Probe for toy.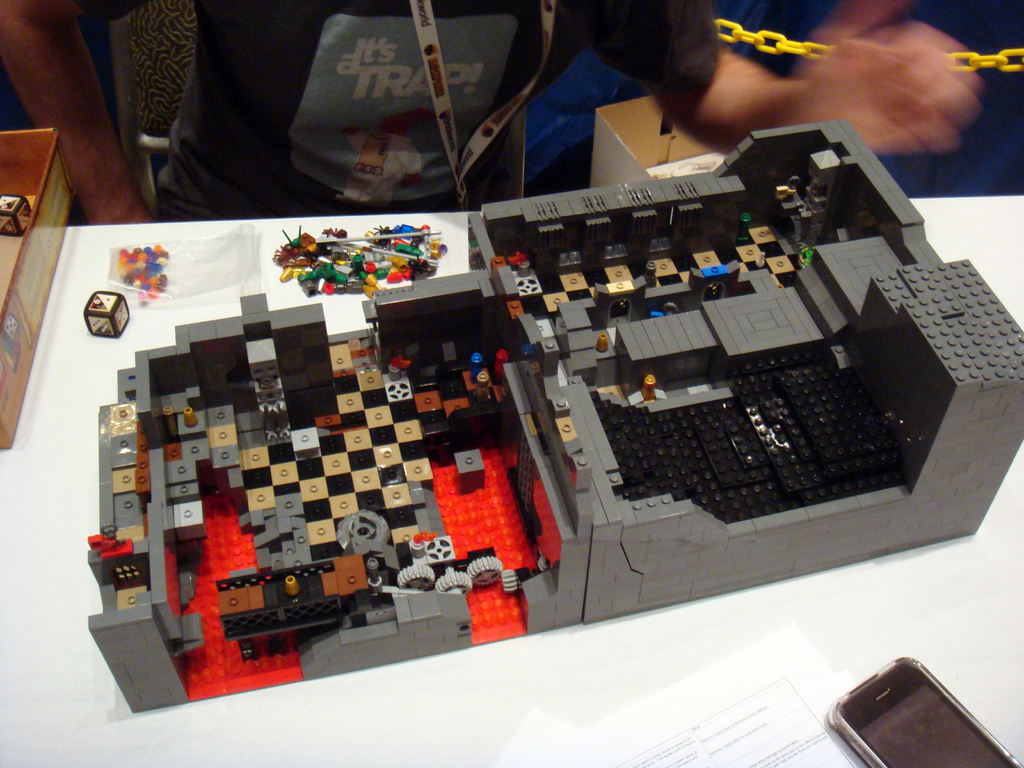
Probe result: box(79, 99, 1023, 719).
